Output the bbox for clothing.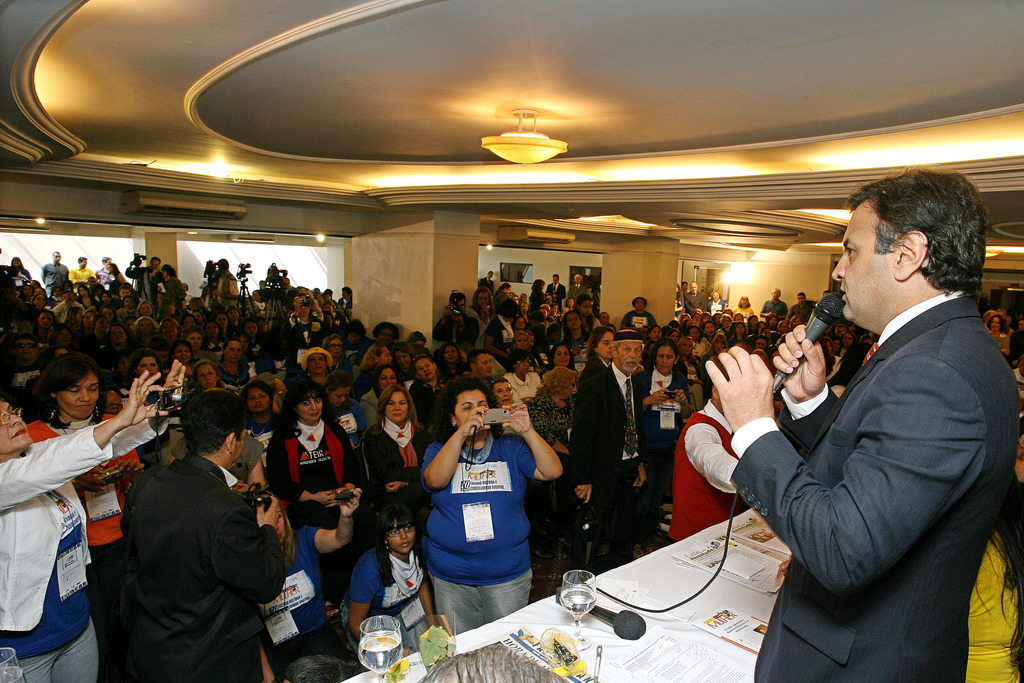
region(225, 501, 357, 677).
